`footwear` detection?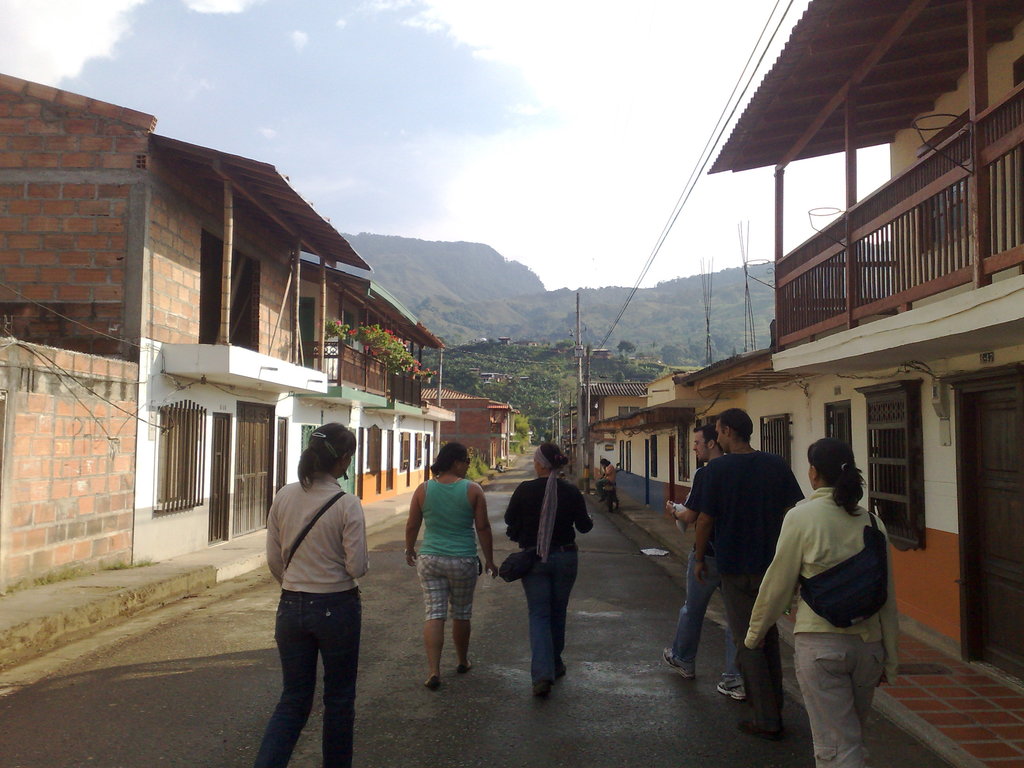
738, 722, 784, 738
